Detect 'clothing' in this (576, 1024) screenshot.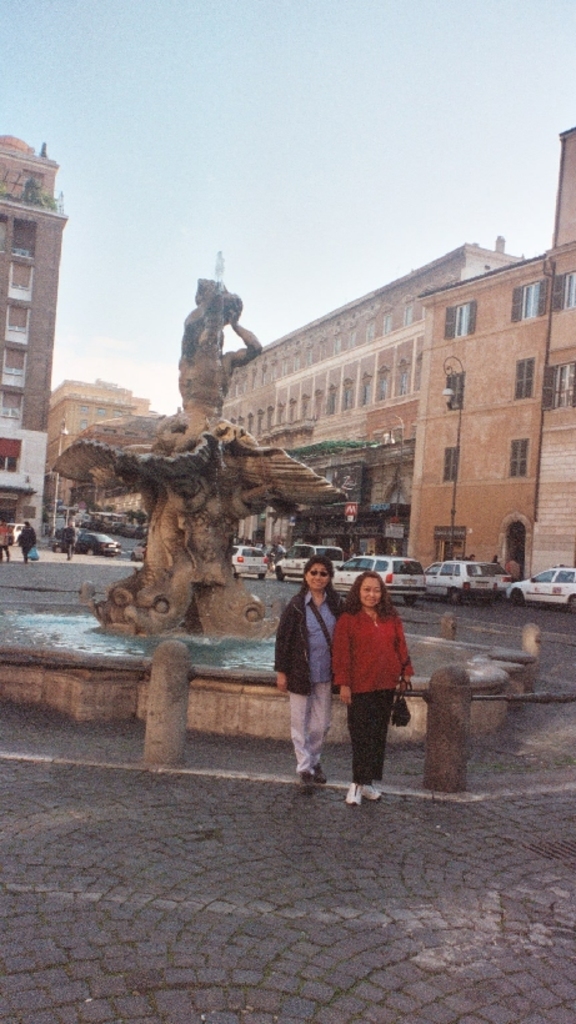
Detection: 274,587,344,775.
